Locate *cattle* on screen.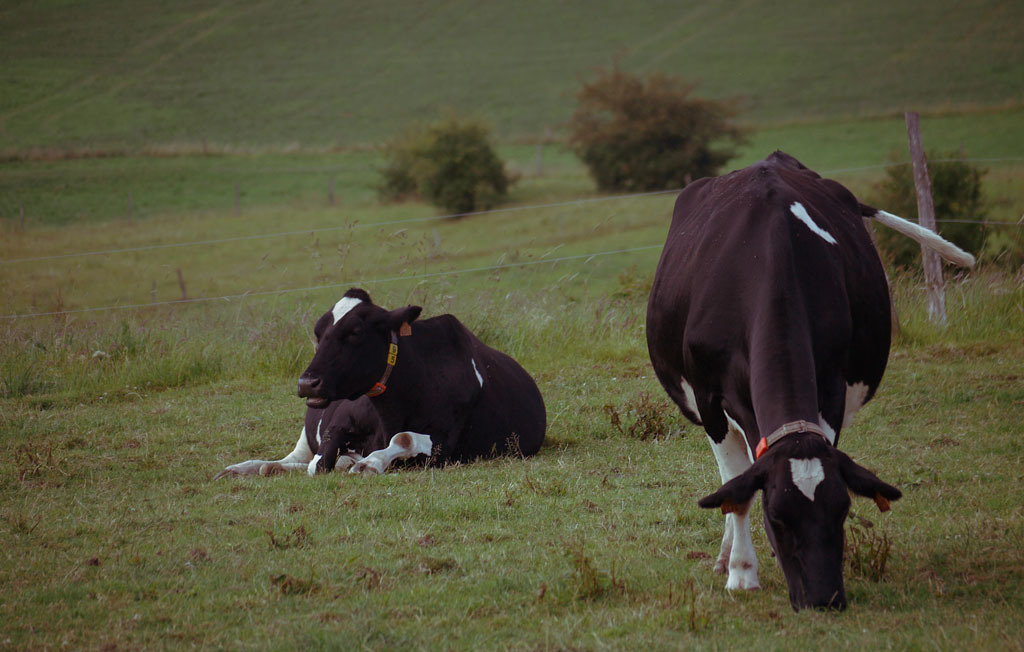
On screen at l=212, t=287, r=545, b=477.
